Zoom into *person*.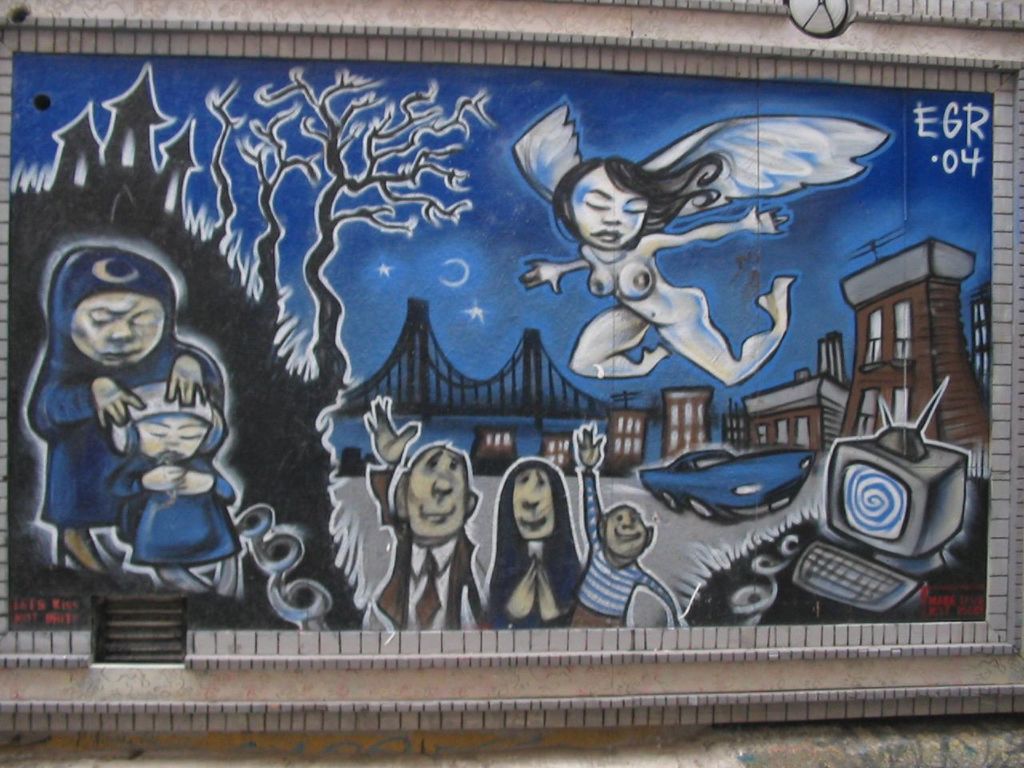
Zoom target: select_region(510, 98, 893, 387).
